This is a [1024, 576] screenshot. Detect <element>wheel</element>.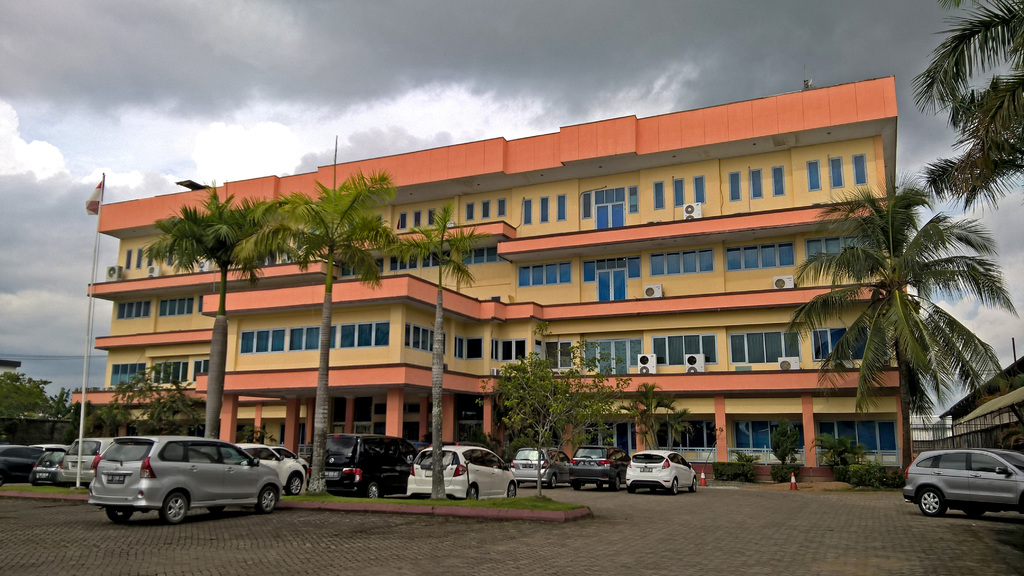
[105,507,135,522].
